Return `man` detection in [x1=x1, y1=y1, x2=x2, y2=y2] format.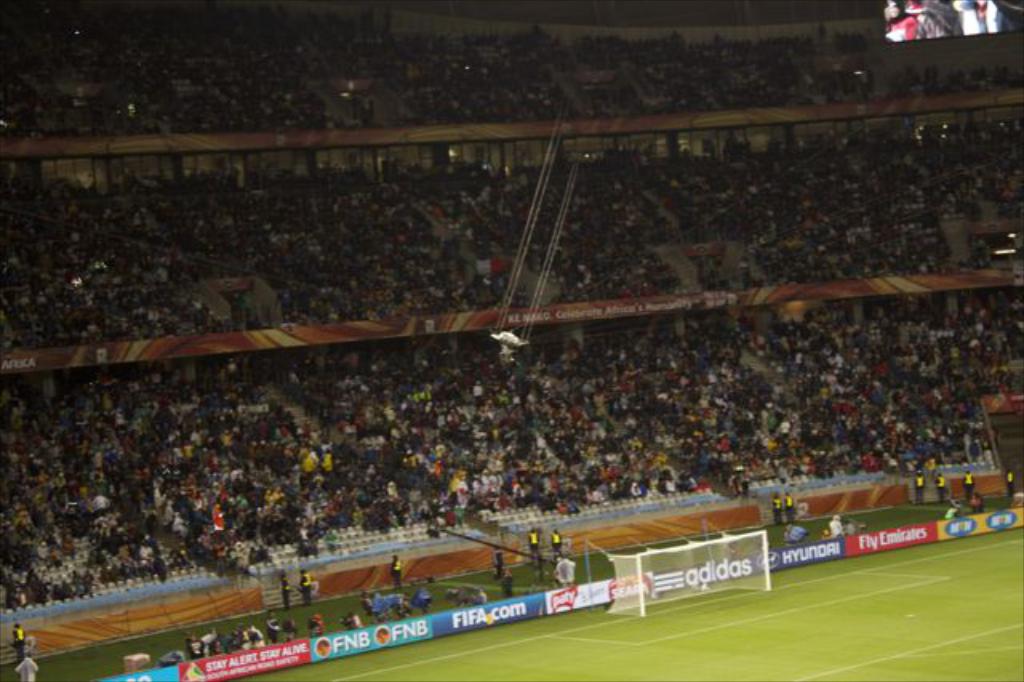
[x1=6, y1=621, x2=30, y2=664].
